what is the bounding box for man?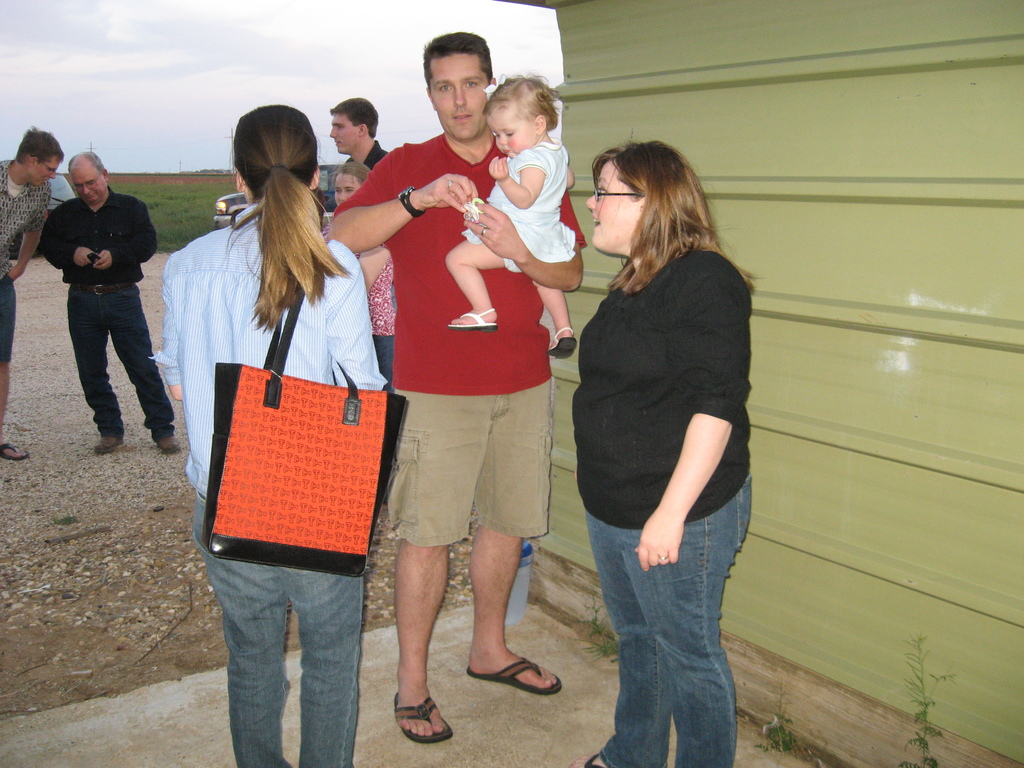
left=42, top=154, right=189, bottom=459.
